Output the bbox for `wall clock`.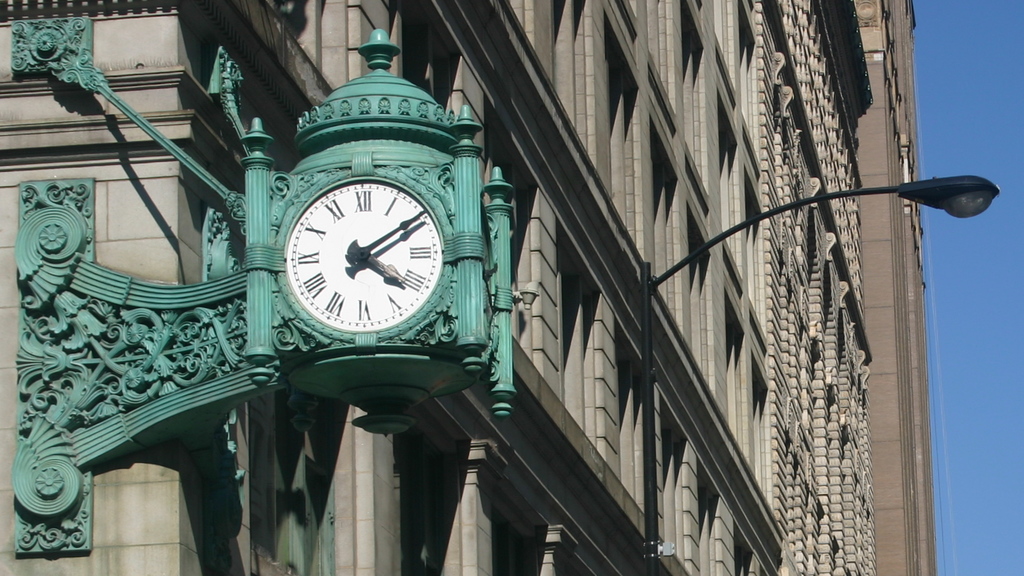
l=269, t=161, r=445, b=347.
